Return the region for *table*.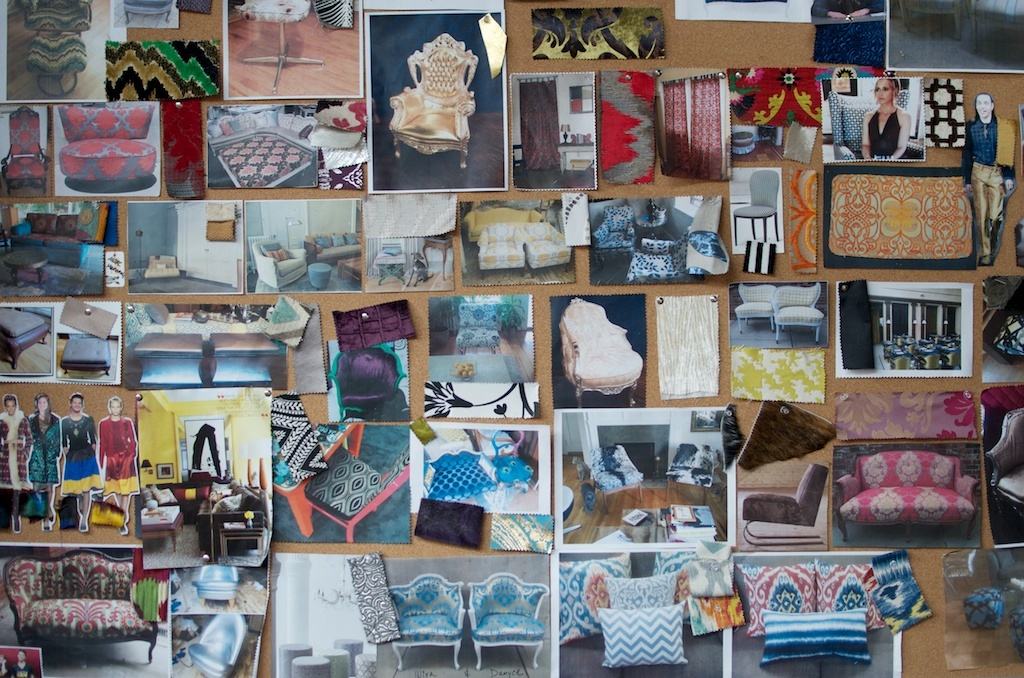
(270, 388, 364, 538).
